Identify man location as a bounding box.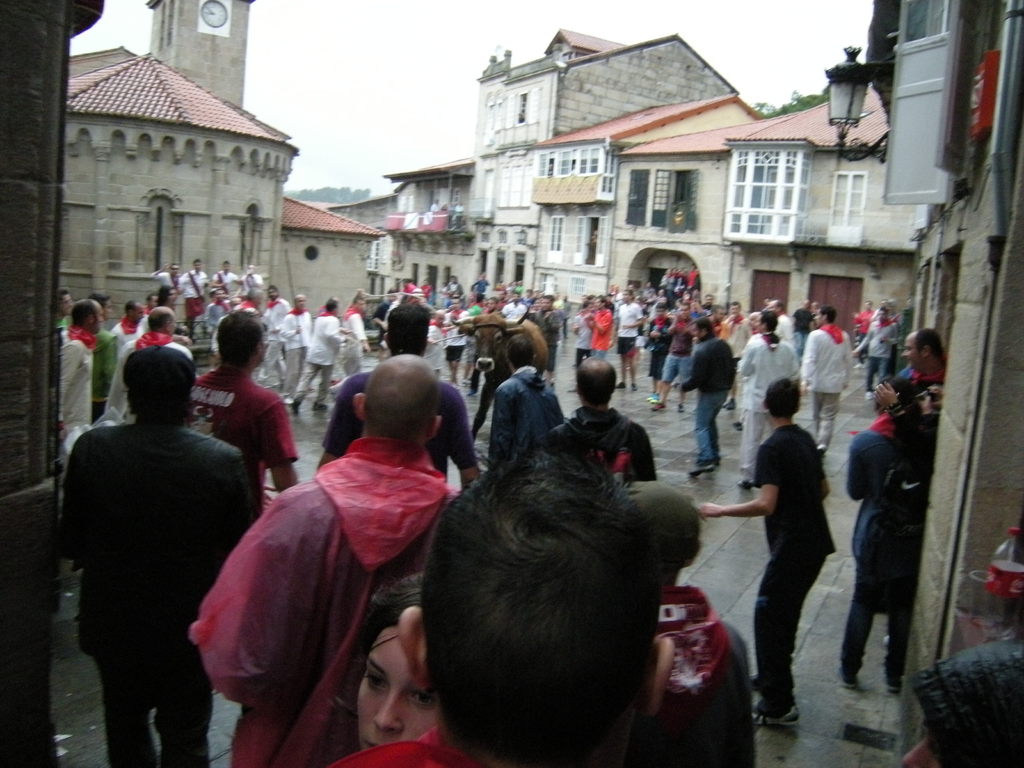
189, 354, 474, 764.
